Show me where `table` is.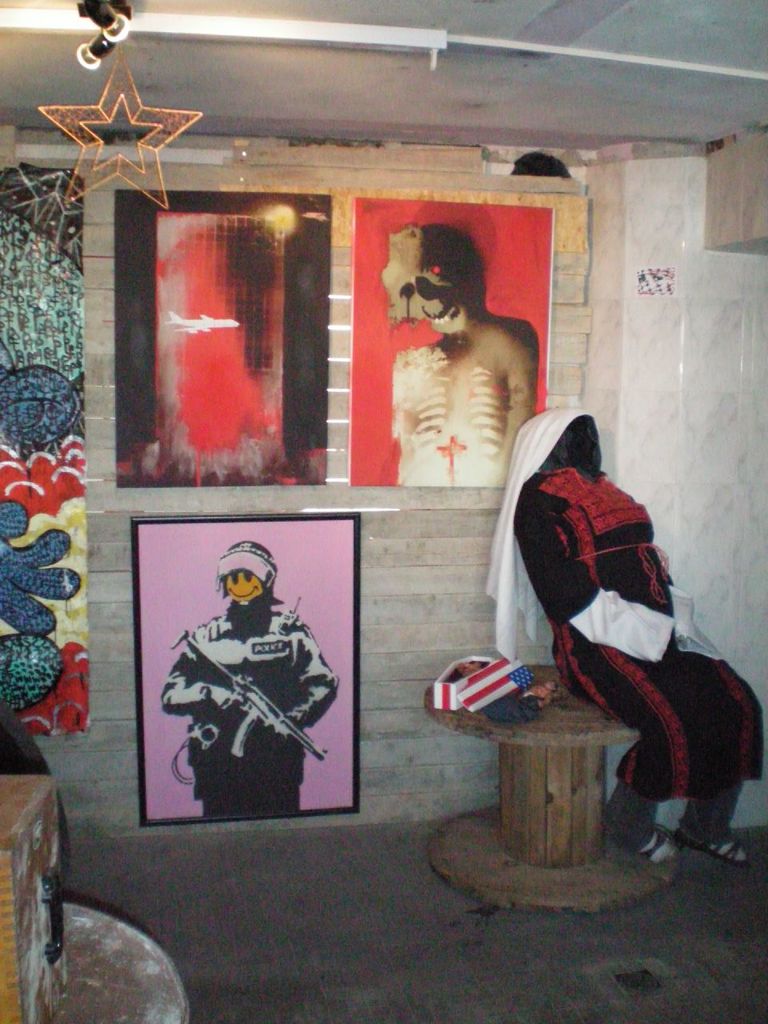
`table` is at detection(420, 662, 659, 897).
